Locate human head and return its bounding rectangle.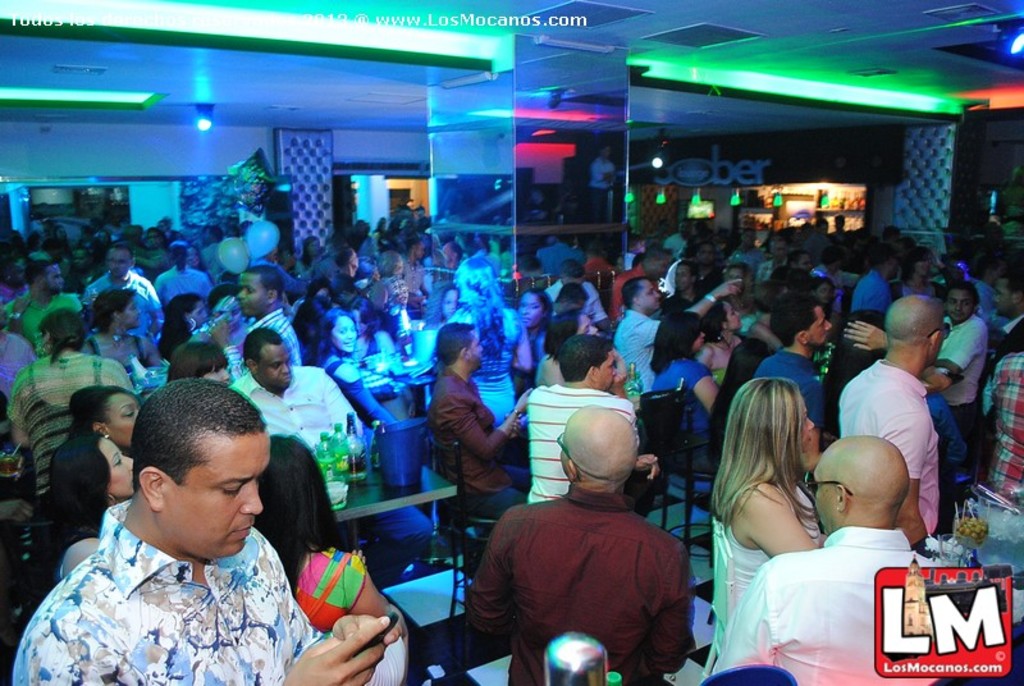
(627, 280, 662, 314).
